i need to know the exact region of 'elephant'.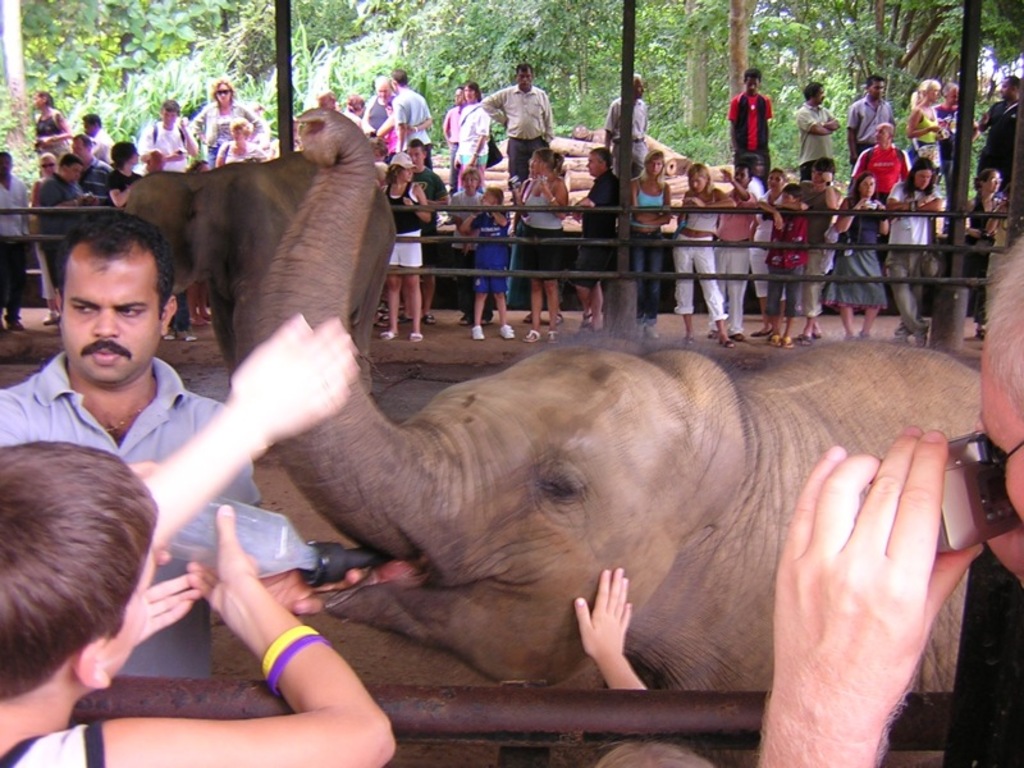
Region: Rect(279, 369, 931, 717).
